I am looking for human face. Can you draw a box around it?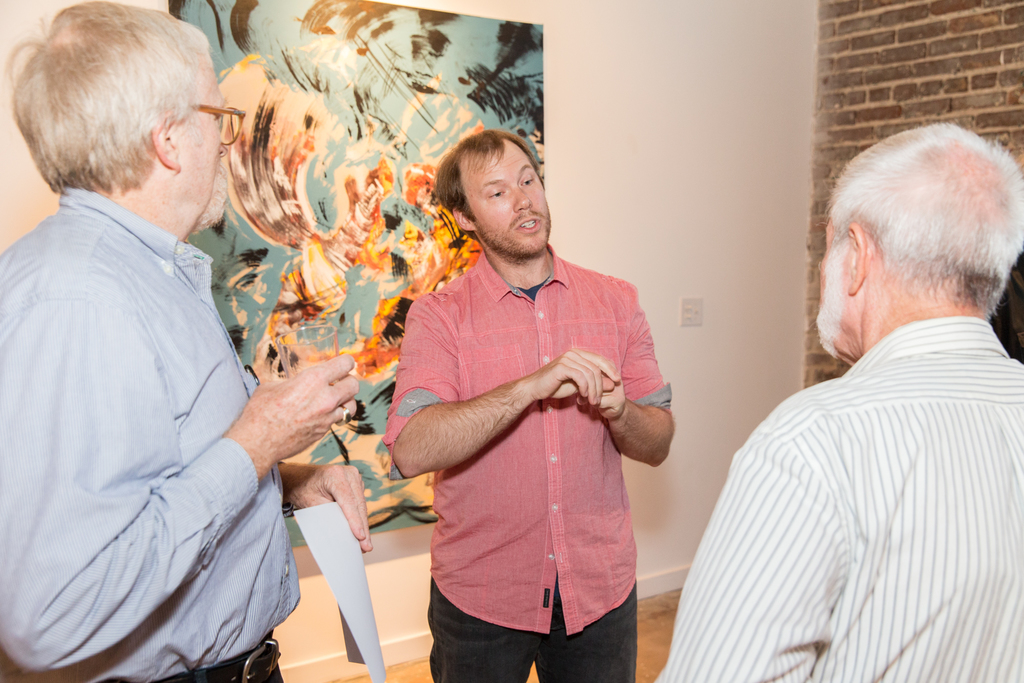
Sure, the bounding box is (465, 142, 550, 262).
